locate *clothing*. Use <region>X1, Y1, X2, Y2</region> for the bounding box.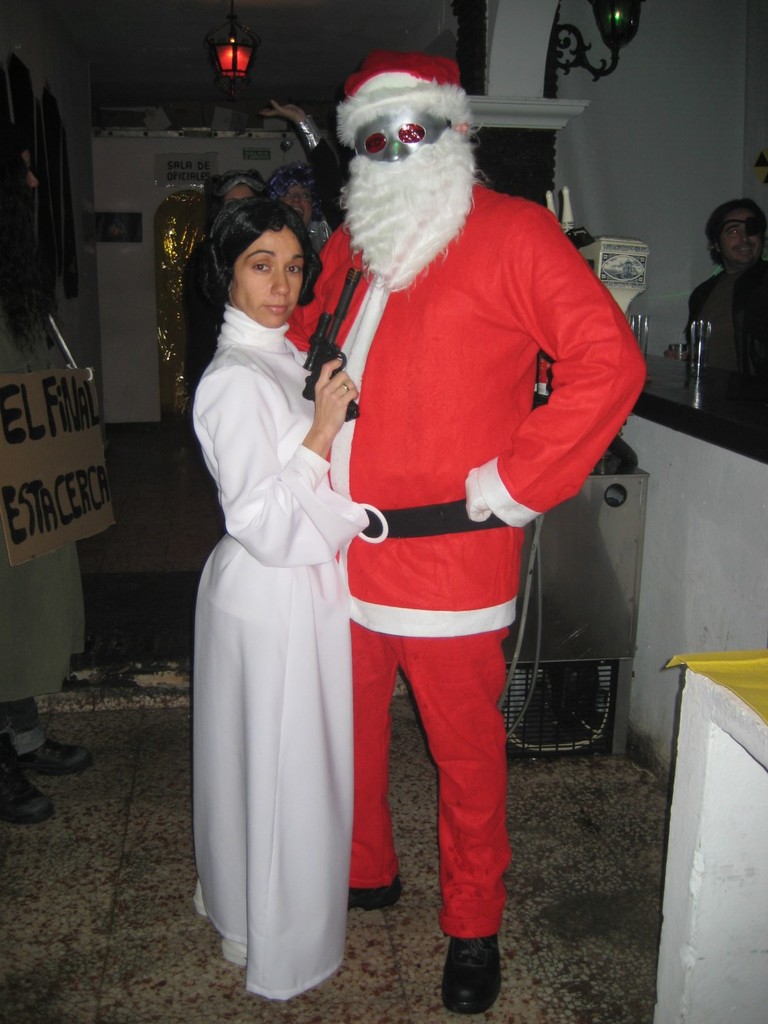
<region>680, 259, 767, 435</region>.
